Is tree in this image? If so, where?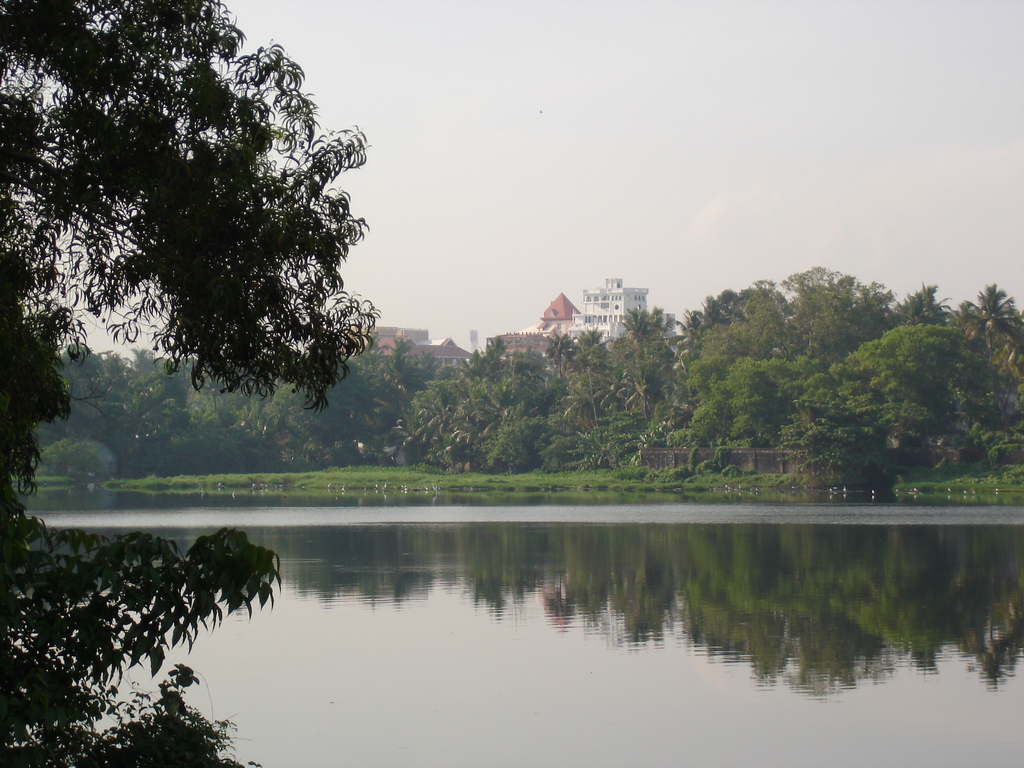
Yes, at l=0, t=0, r=379, b=529.
